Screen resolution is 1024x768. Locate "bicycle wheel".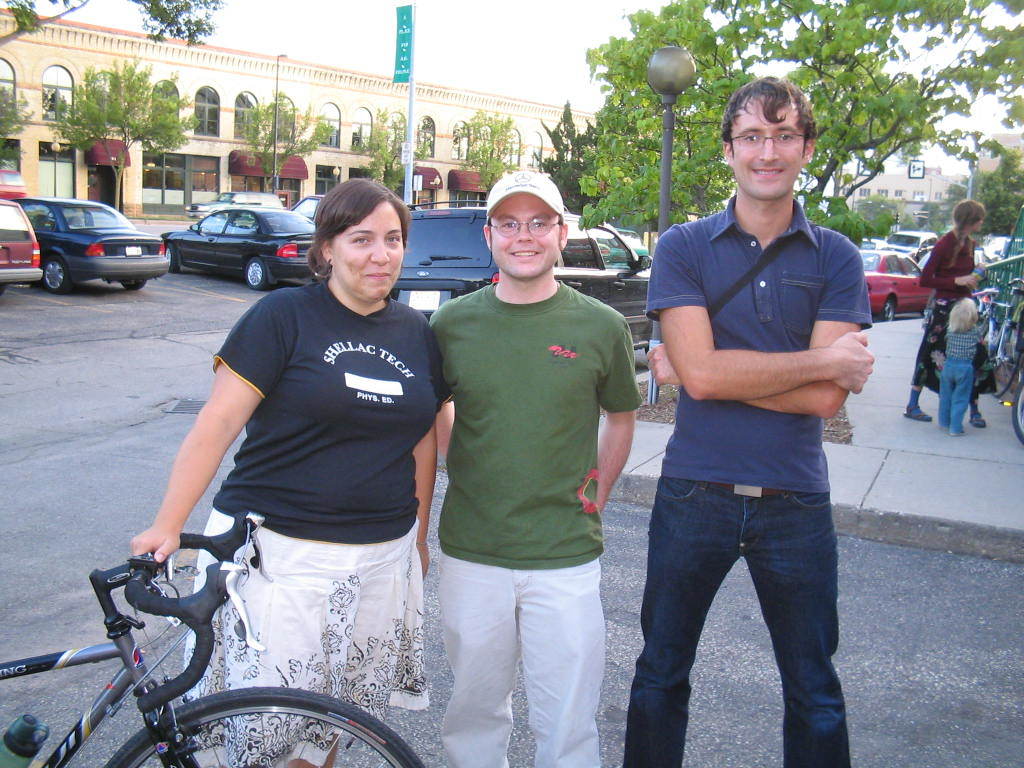
978 302 997 345.
